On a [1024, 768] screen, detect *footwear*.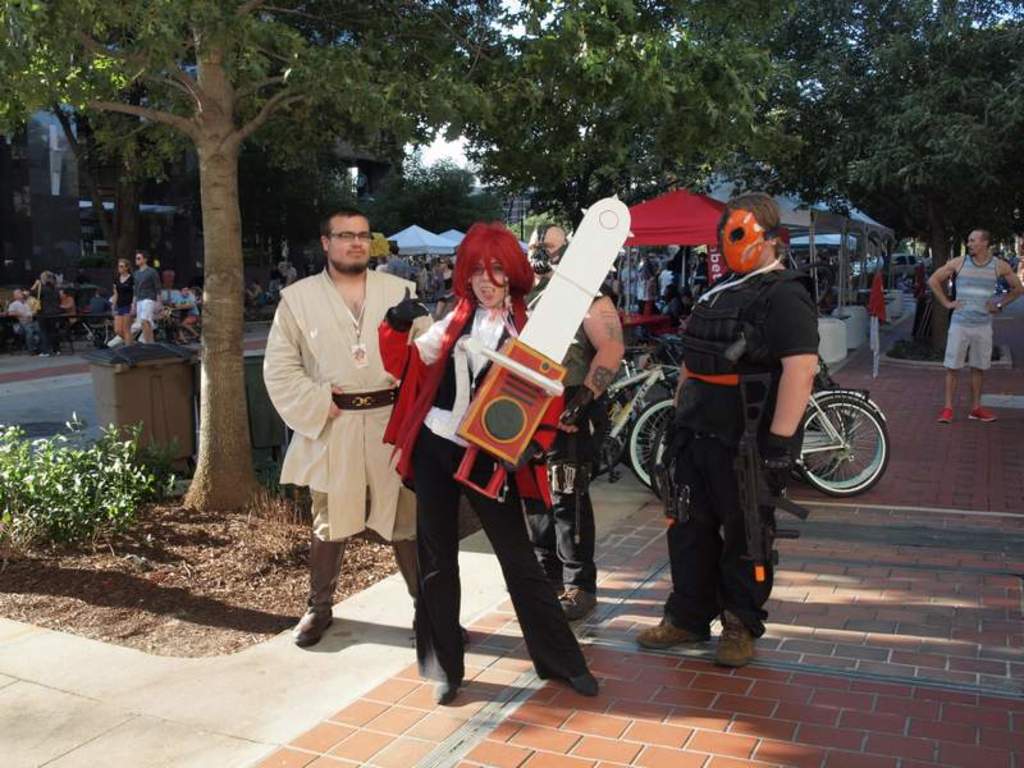
(x1=550, y1=581, x2=559, y2=604).
